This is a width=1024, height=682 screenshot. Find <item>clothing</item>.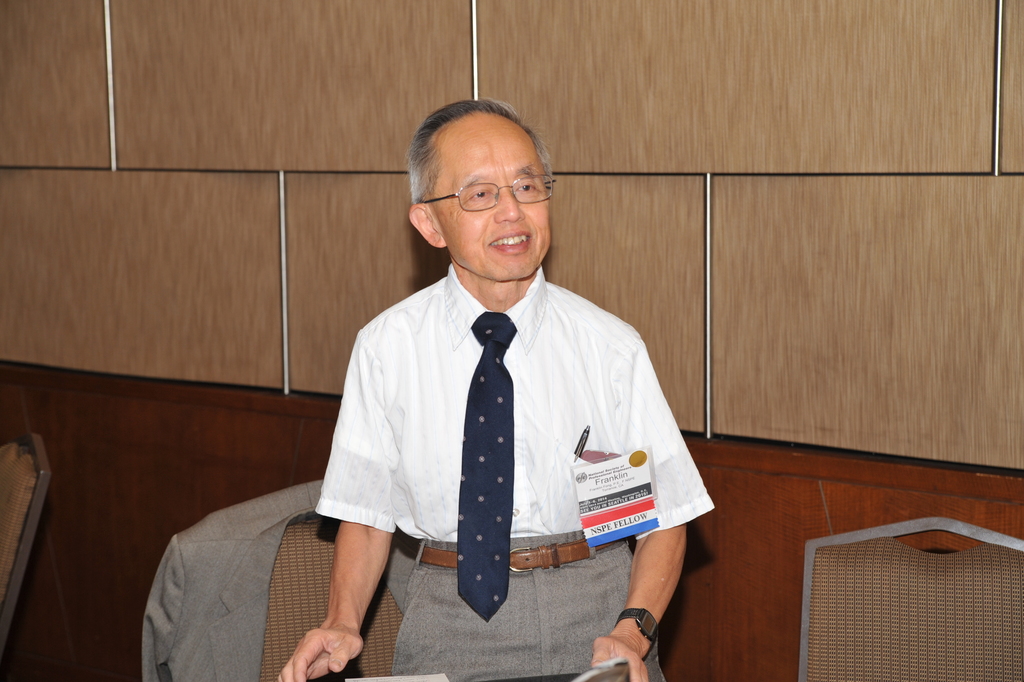
Bounding box: left=143, top=471, right=422, bottom=681.
